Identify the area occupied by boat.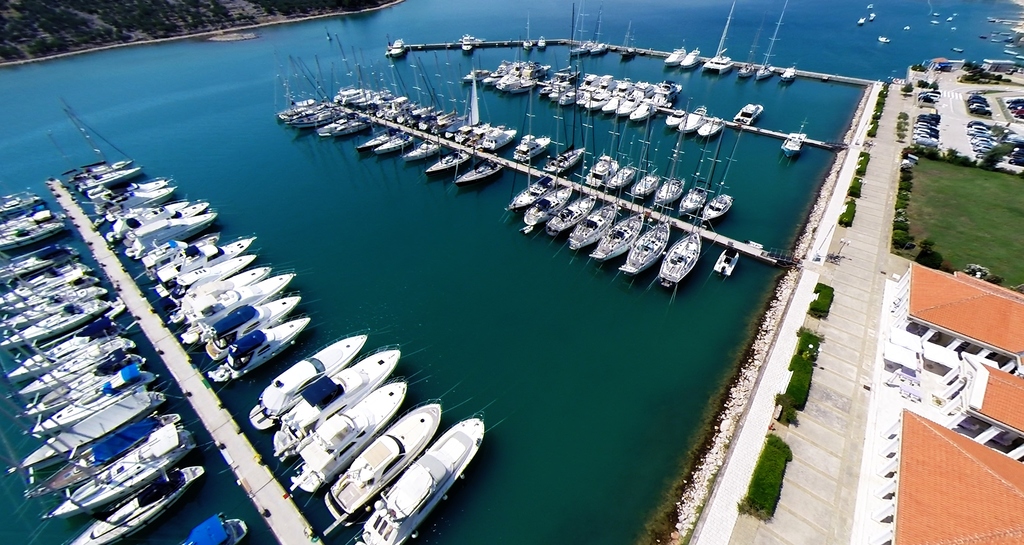
Area: {"left": 670, "top": 49, "right": 706, "bottom": 72}.
